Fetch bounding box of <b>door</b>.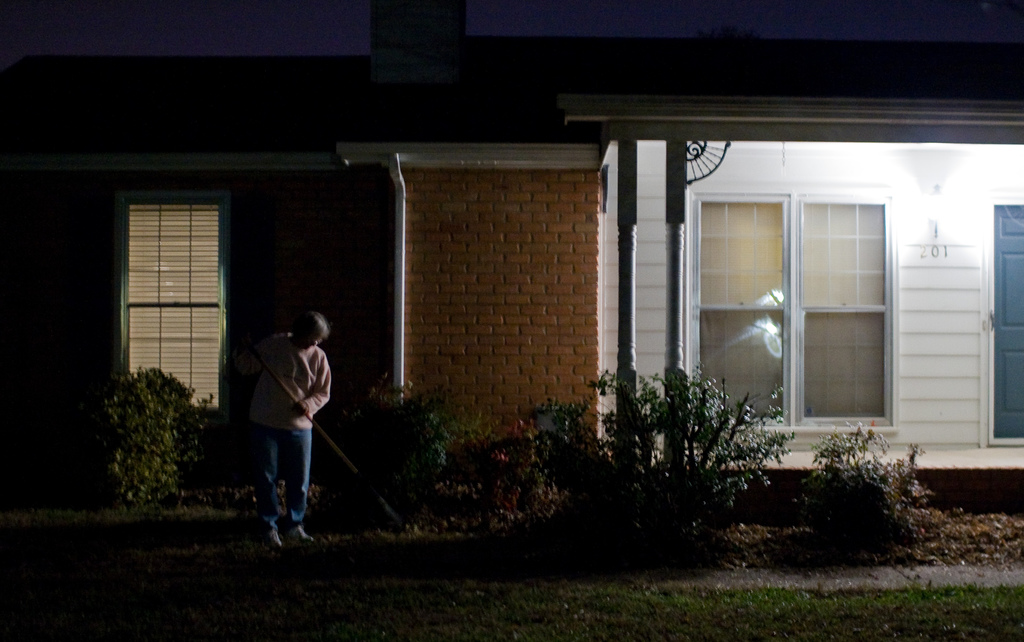
Bbox: (x1=705, y1=155, x2=872, y2=449).
